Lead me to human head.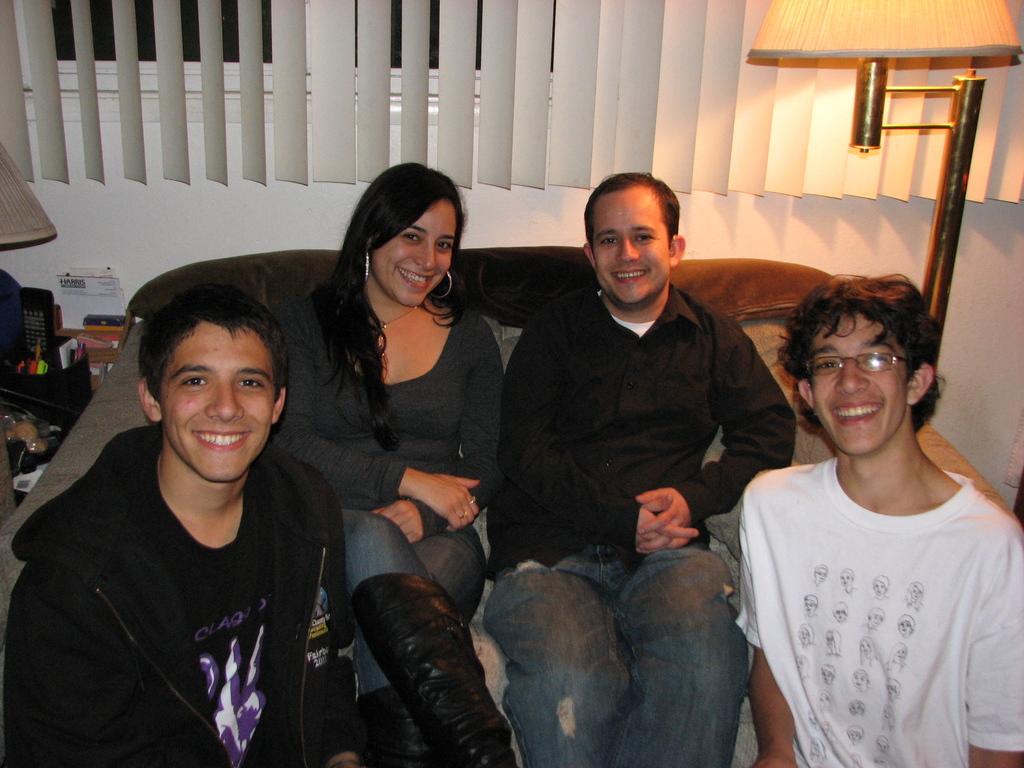
Lead to x1=126 y1=285 x2=292 y2=467.
